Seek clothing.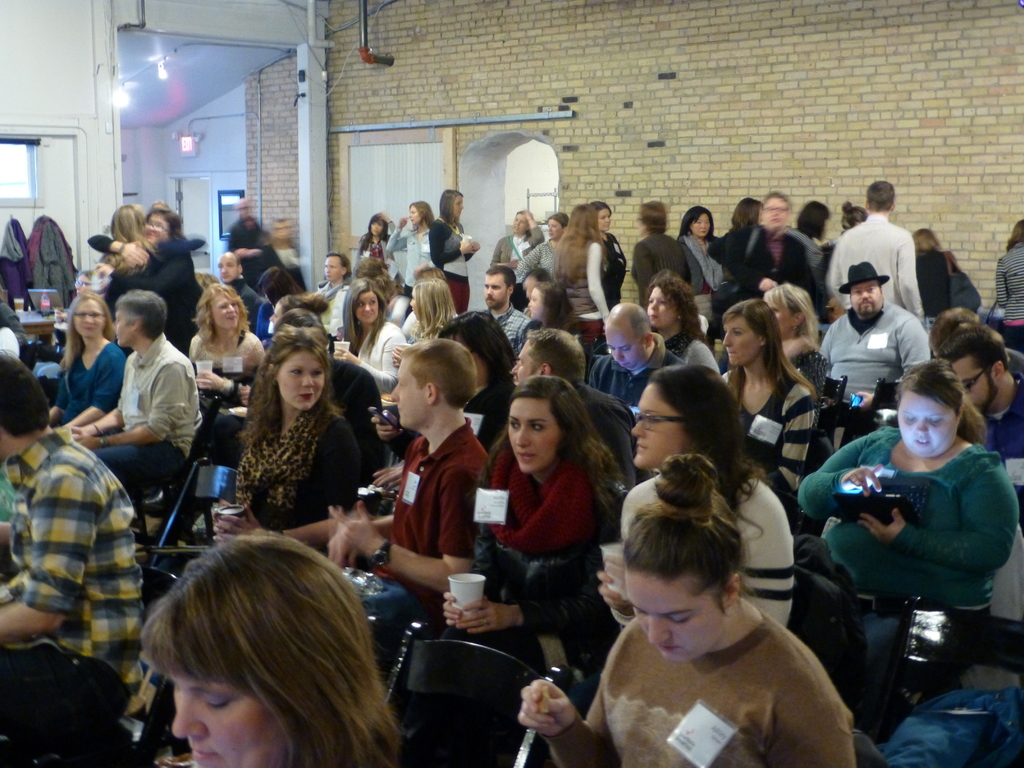
Rect(580, 591, 868, 764).
